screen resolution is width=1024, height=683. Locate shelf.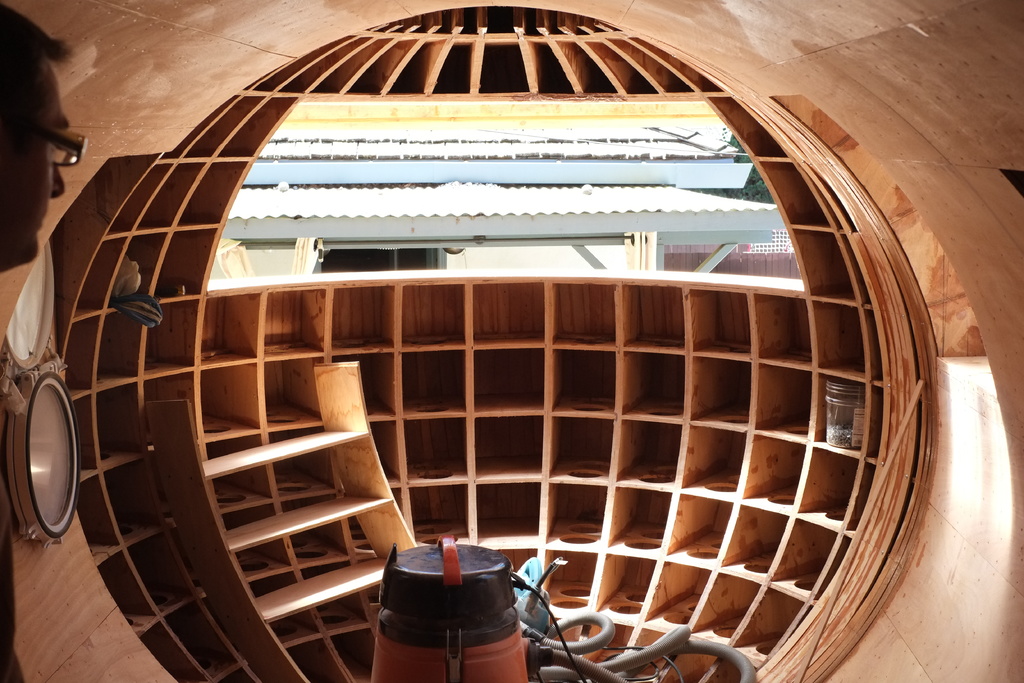
x1=100, y1=159, x2=172, y2=234.
